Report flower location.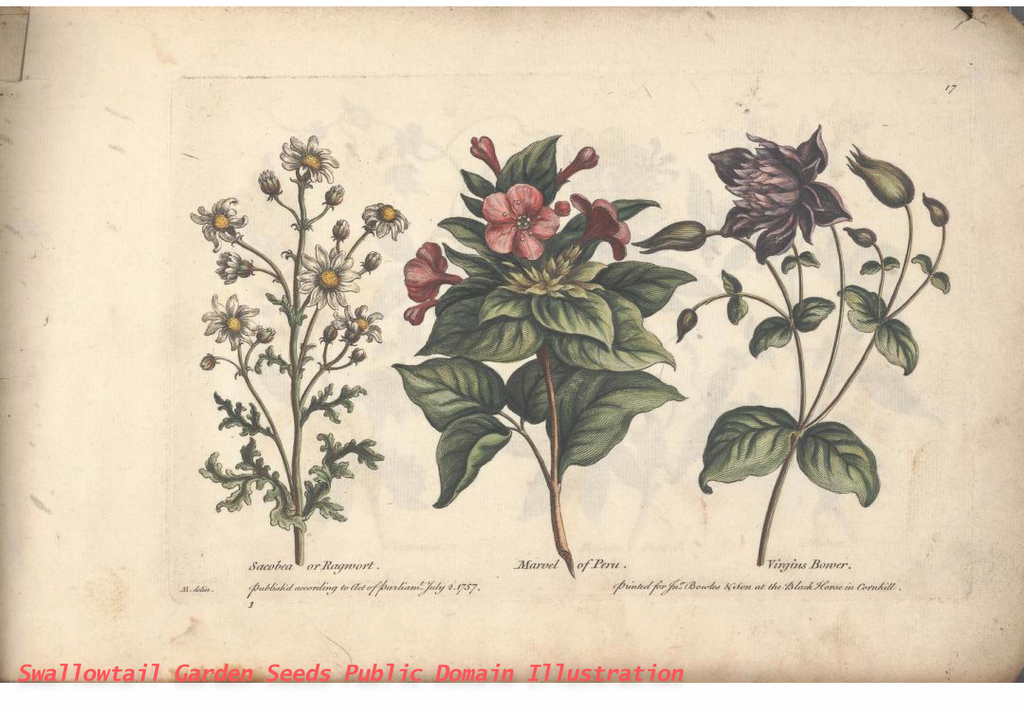
Report: <box>253,167,278,202</box>.
